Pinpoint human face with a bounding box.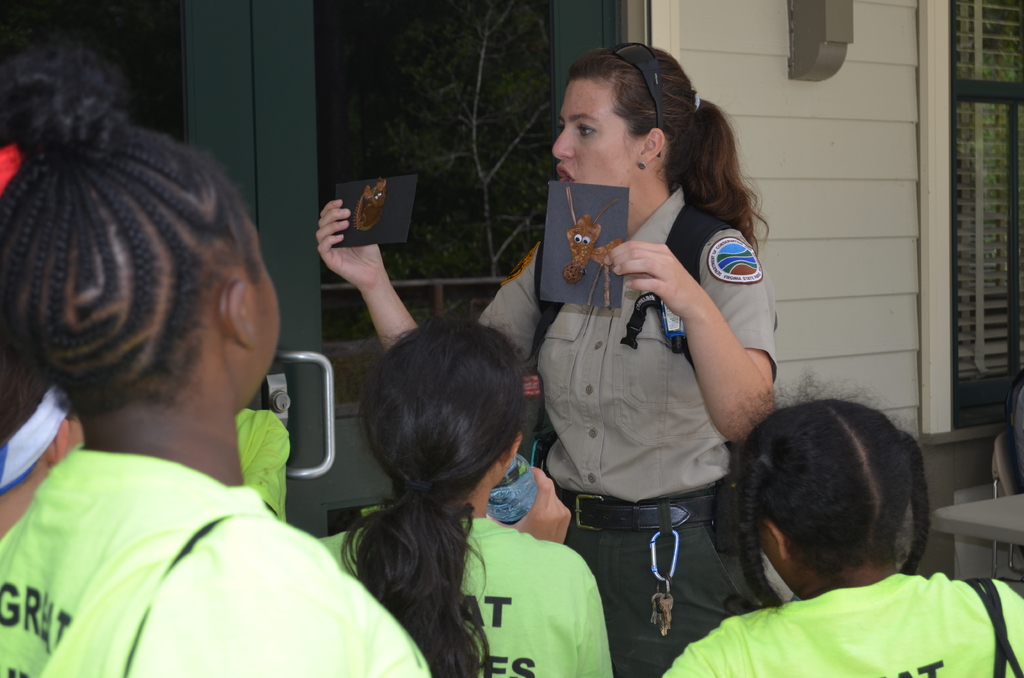
<region>550, 76, 637, 187</region>.
